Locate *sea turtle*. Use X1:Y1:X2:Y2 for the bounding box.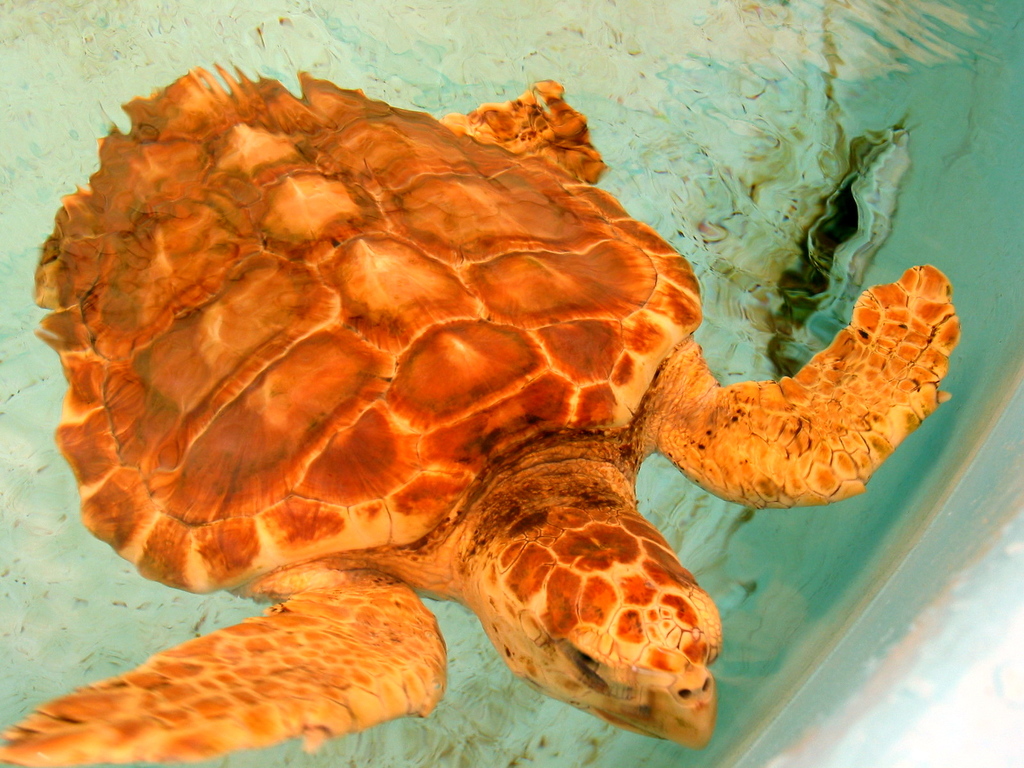
0:57:961:767.
